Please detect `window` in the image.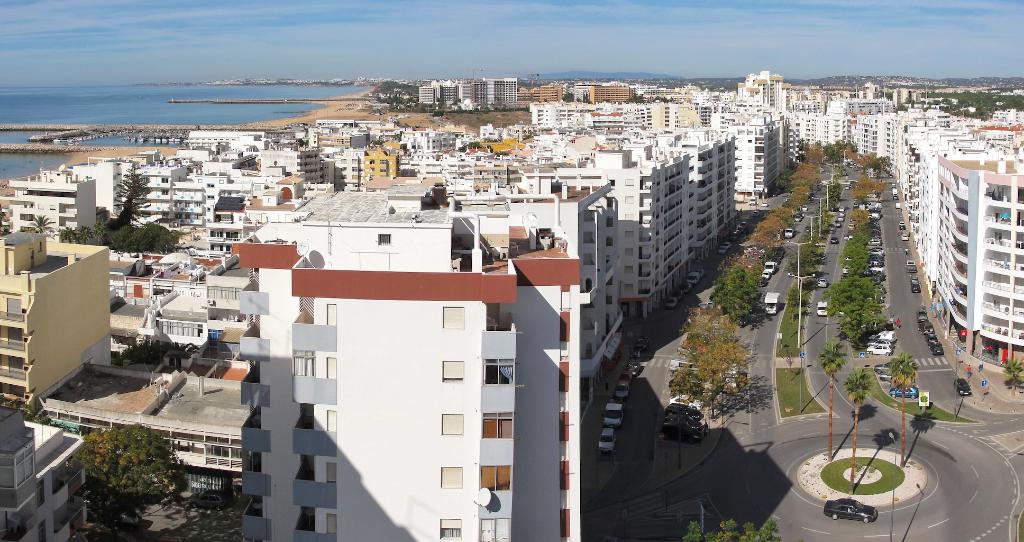
crop(439, 360, 465, 382).
